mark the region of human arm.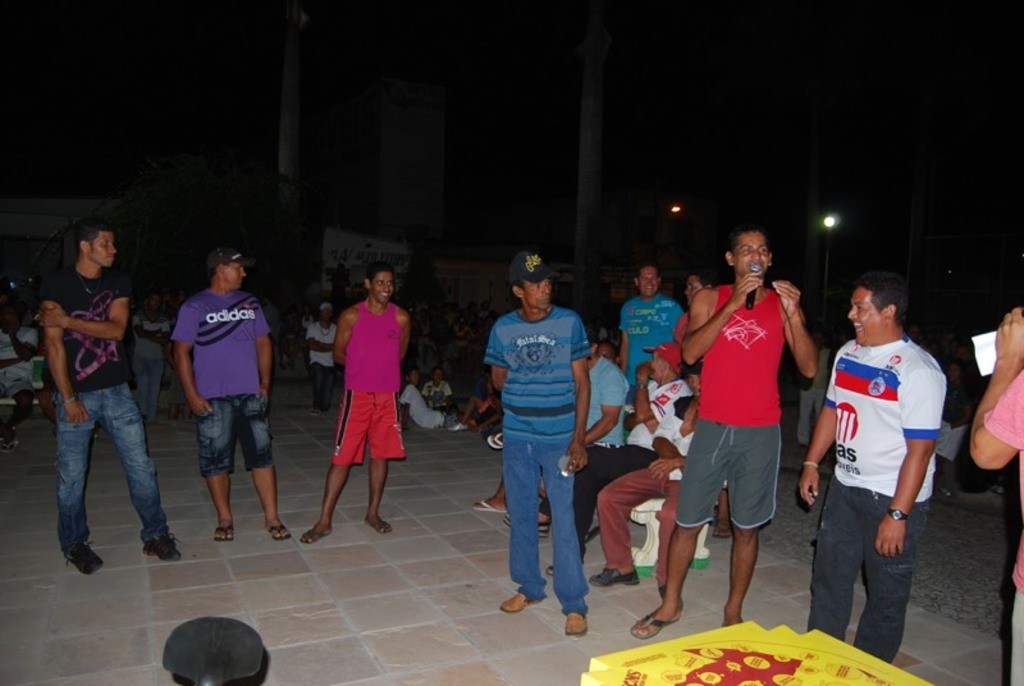
Region: Rect(399, 319, 410, 360).
